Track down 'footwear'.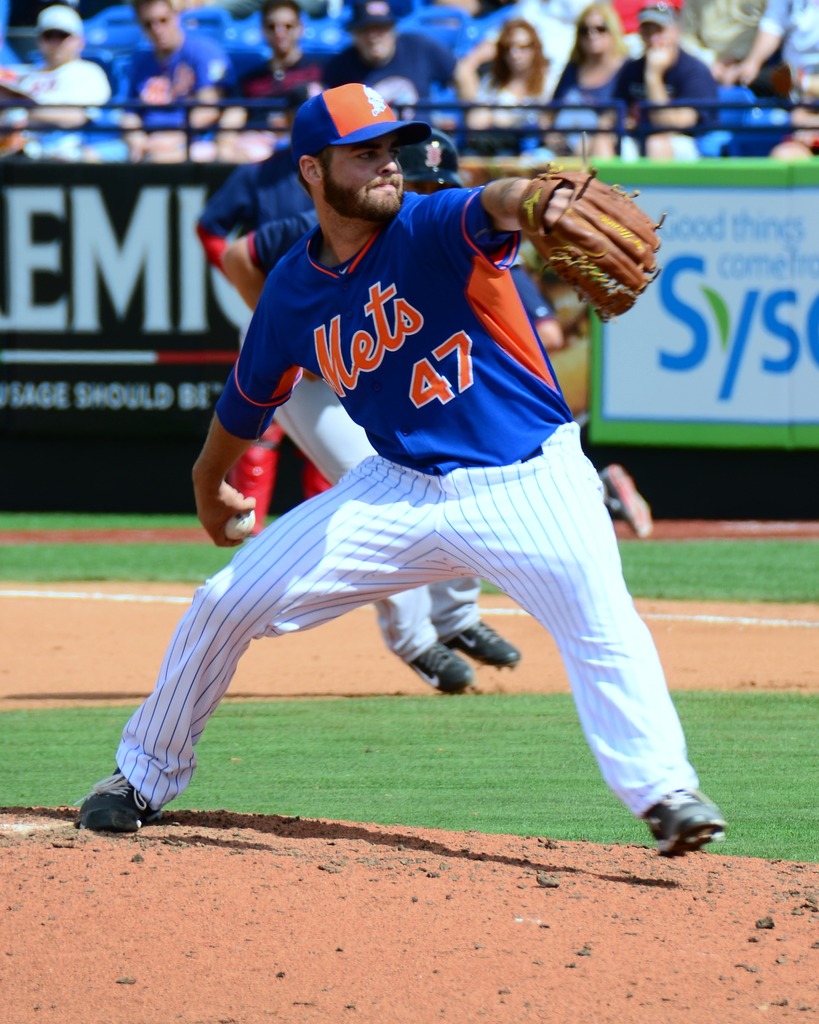
Tracked to 639 777 726 863.
